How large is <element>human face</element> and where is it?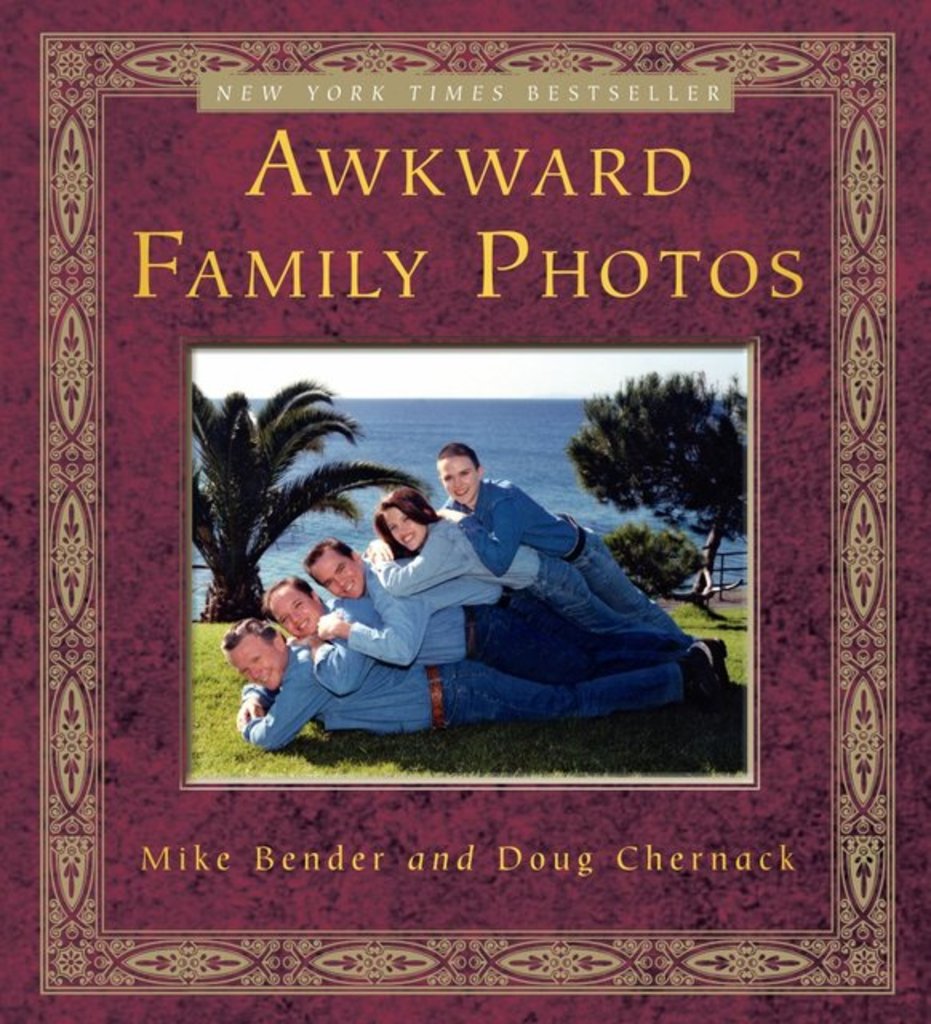
Bounding box: <bbox>237, 646, 285, 693</bbox>.
